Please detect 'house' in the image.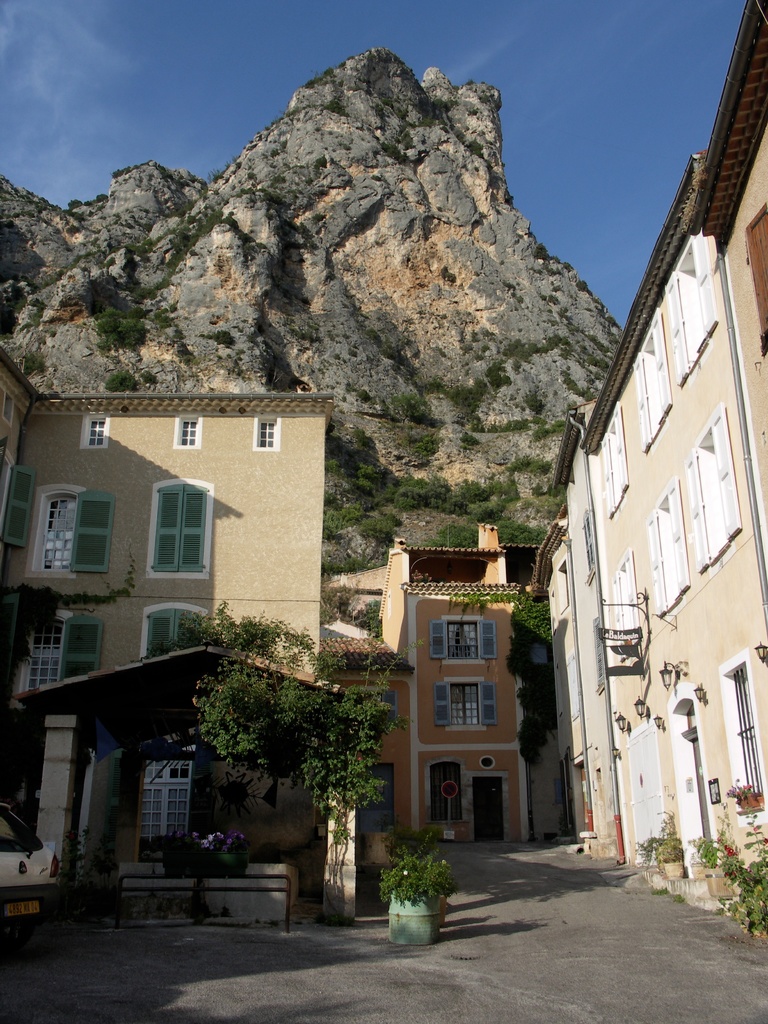
Rect(0, 643, 362, 929).
